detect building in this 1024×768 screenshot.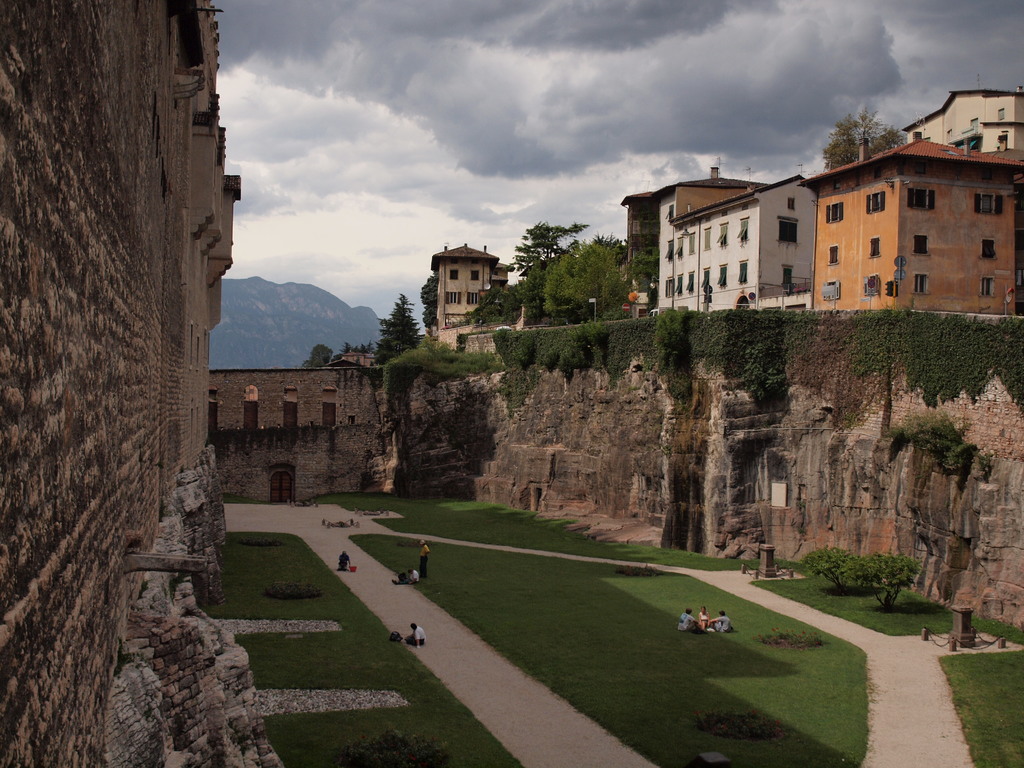
Detection: bbox(621, 187, 673, 312).
